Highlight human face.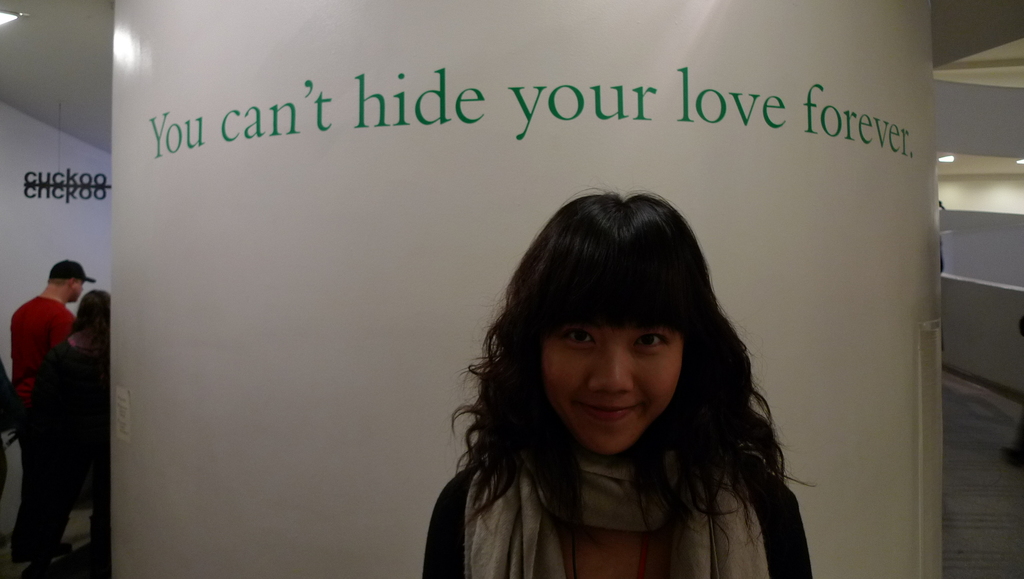
Highlighted region: <box>75,281,86,304</box>.
